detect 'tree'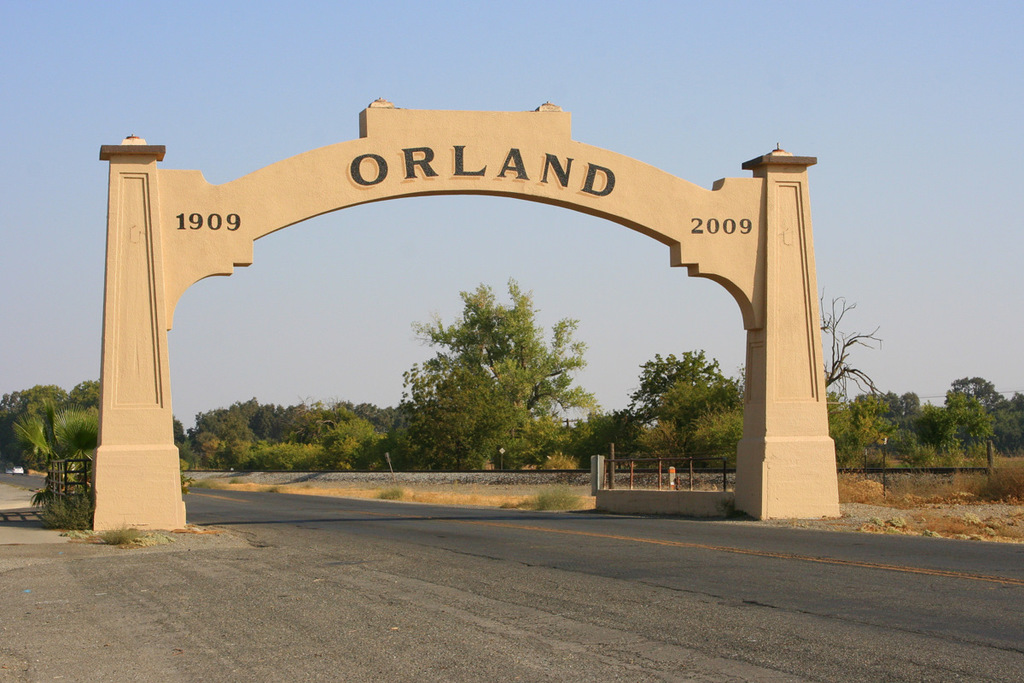
crop(0, 383, 71, 464)
